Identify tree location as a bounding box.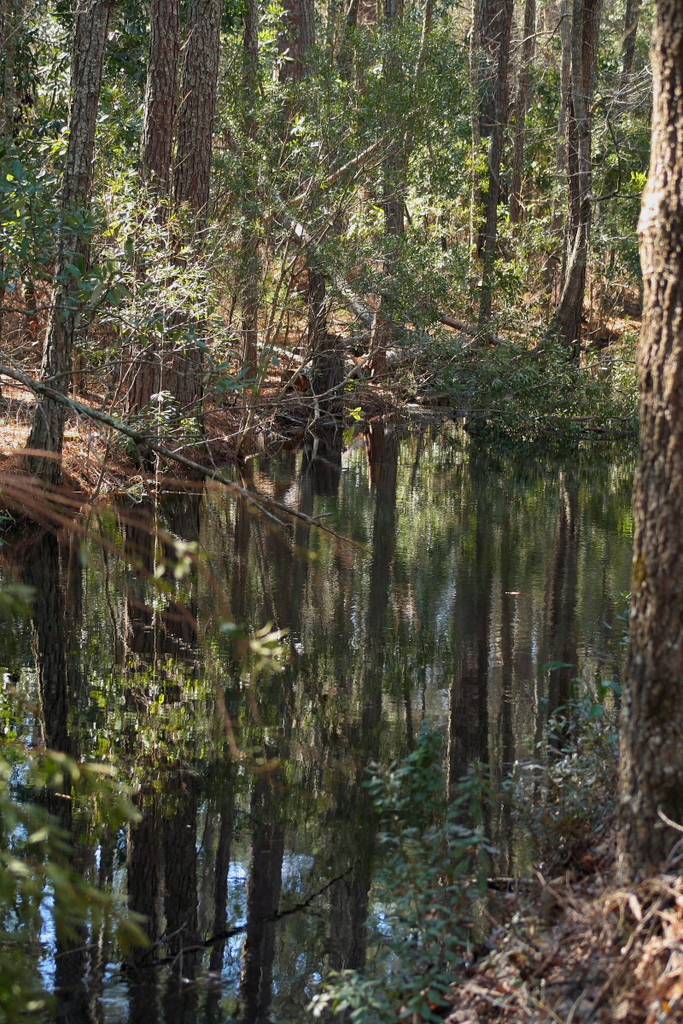
x1=423, y1=0, x2=560, y2=362.
